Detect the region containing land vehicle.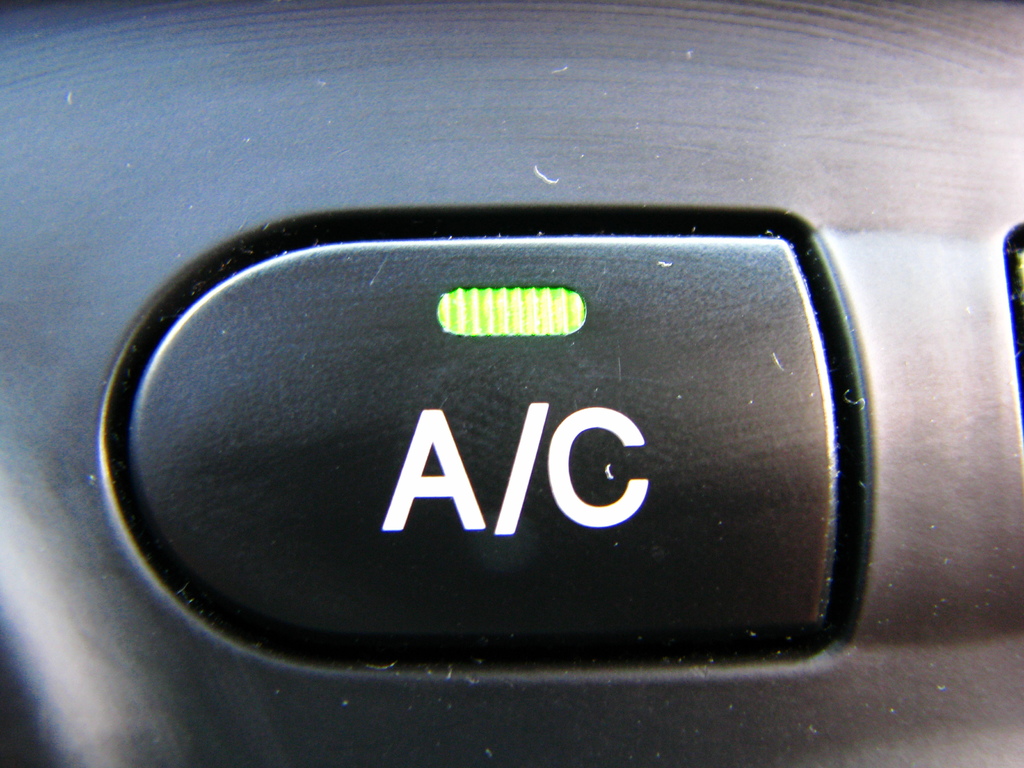
x1=35 y1=177 x2=986 y2=737.
